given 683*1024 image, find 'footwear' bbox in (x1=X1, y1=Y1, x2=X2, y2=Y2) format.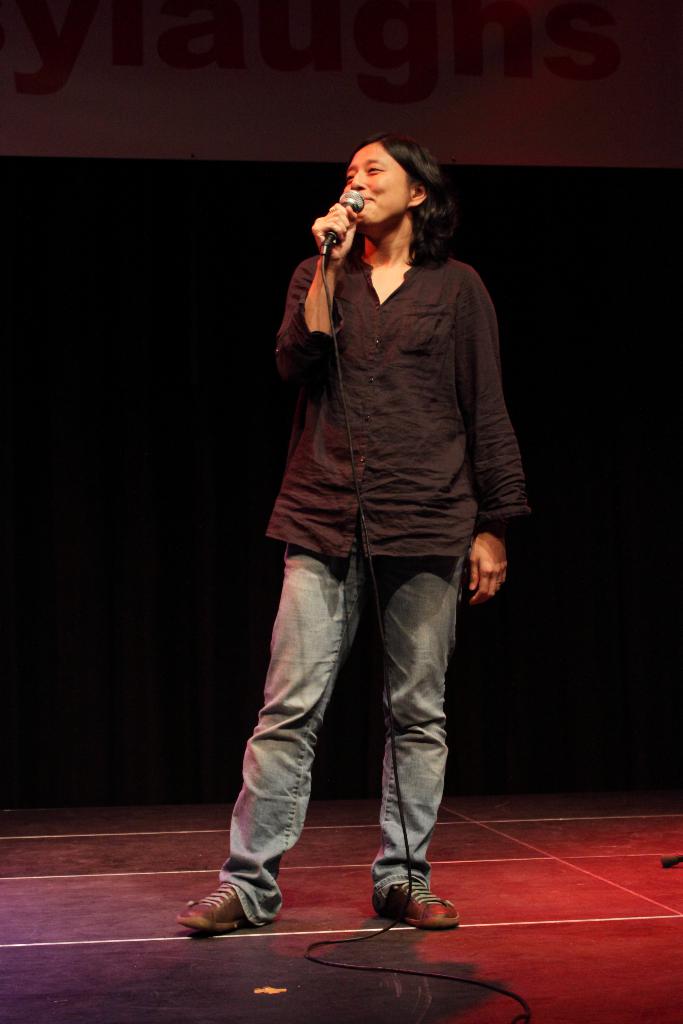
(x1=179, y1=875, x2=255, y2=936).
